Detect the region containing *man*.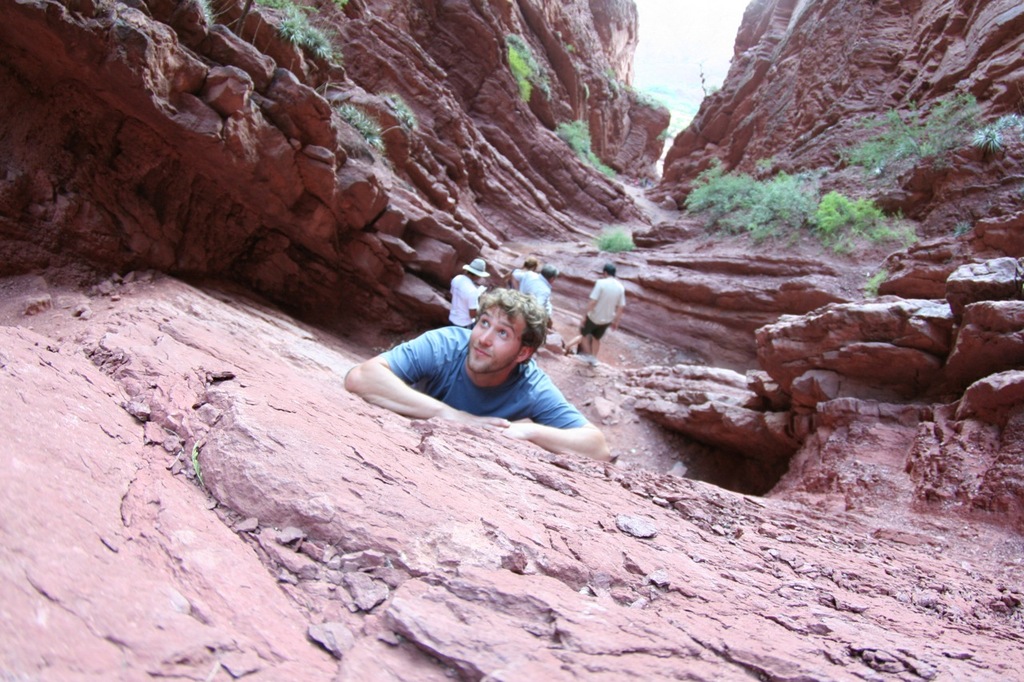
343,257,598,443.
